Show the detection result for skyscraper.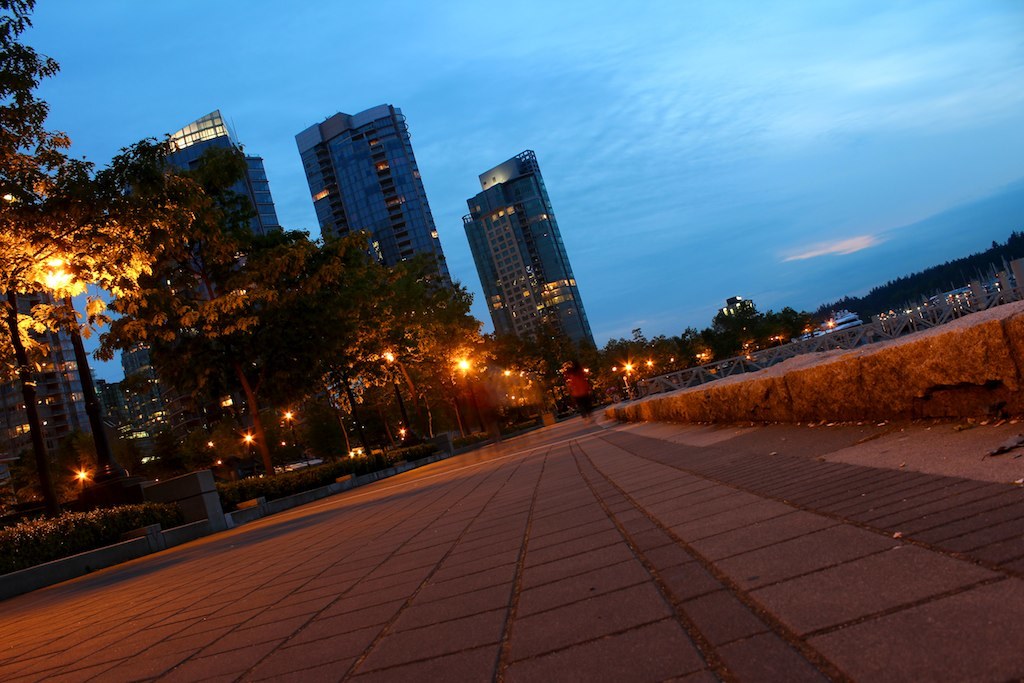
detection(293, 110, 469, 332).
